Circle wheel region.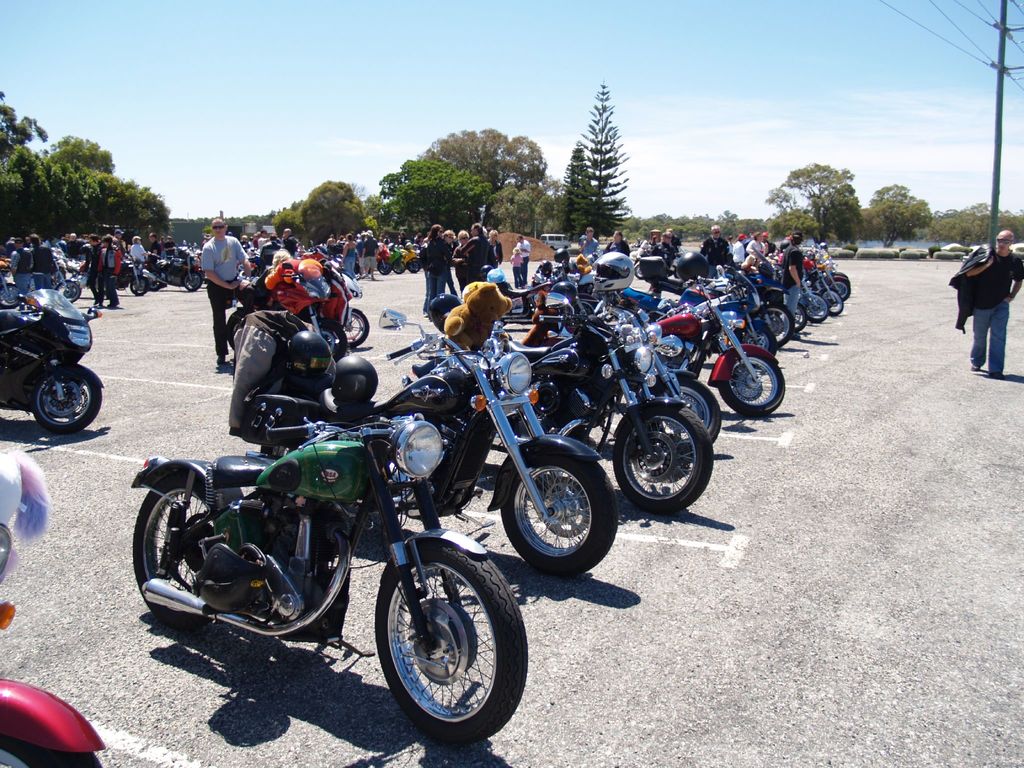
Region: detection(29, 364, 105, 446).
